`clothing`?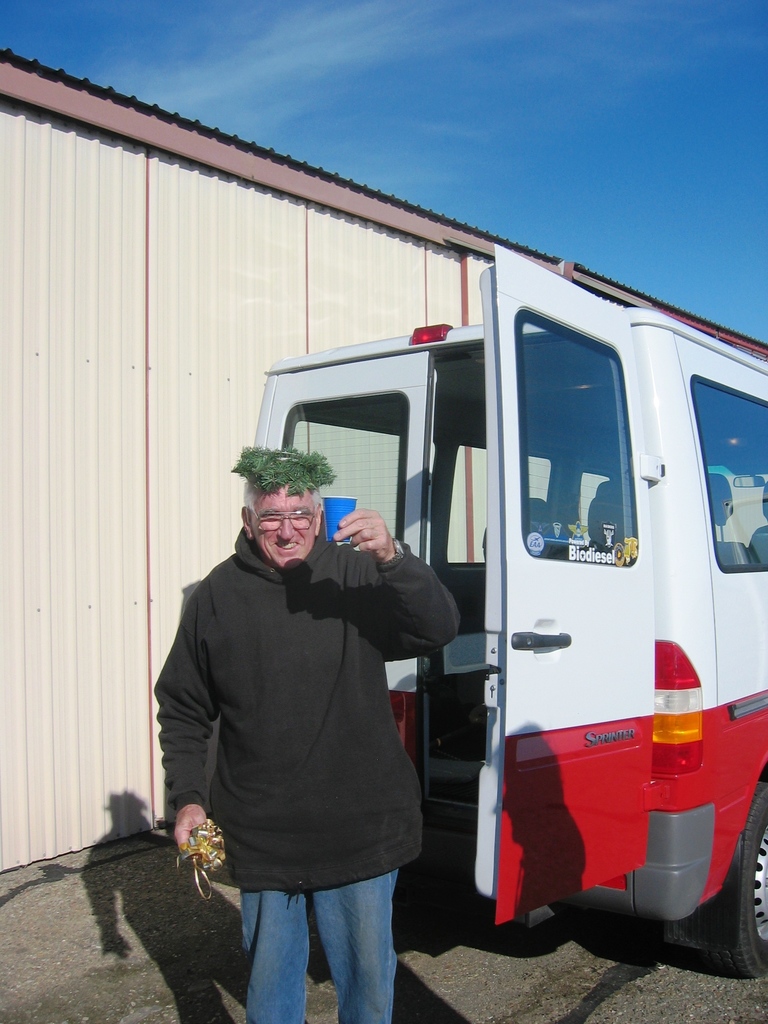
box=[166, 526, 461, 1023]
